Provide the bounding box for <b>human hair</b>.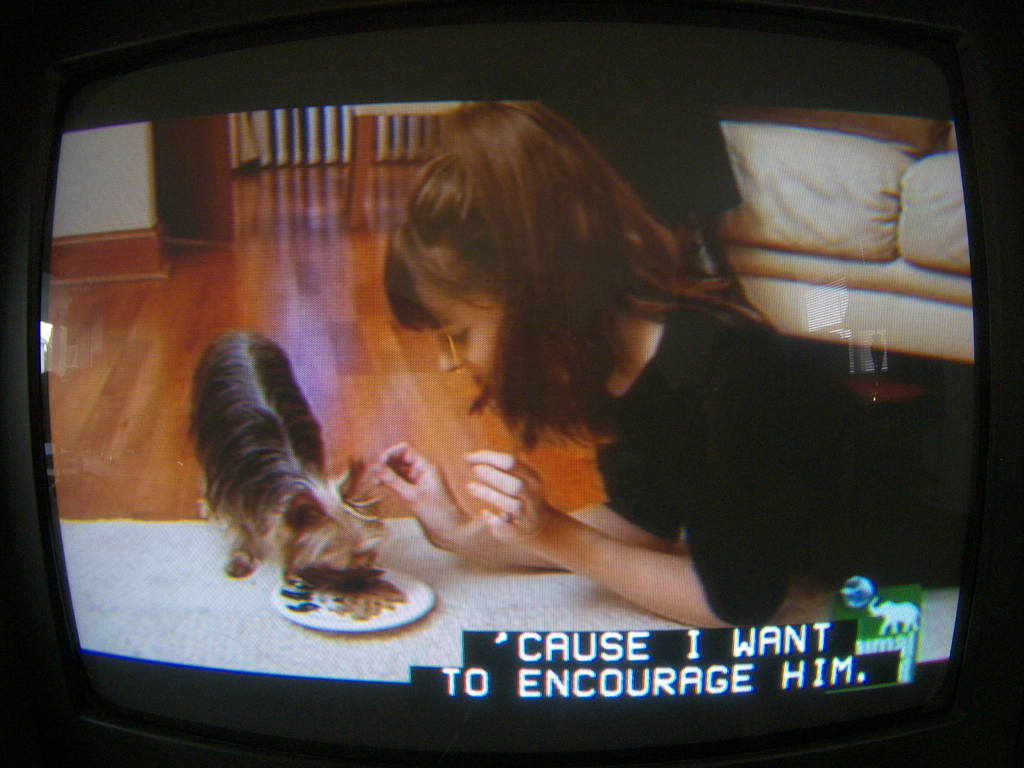
352 109 721 498.
